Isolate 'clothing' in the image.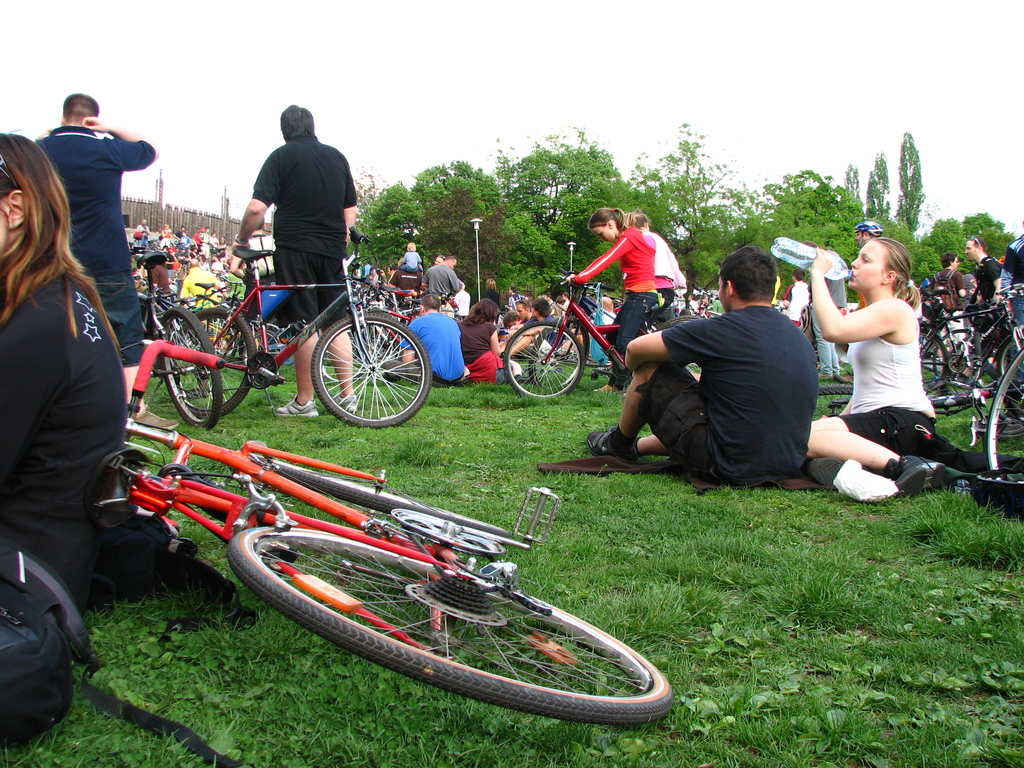
Isolated region: (532, 315, 553, 319).
